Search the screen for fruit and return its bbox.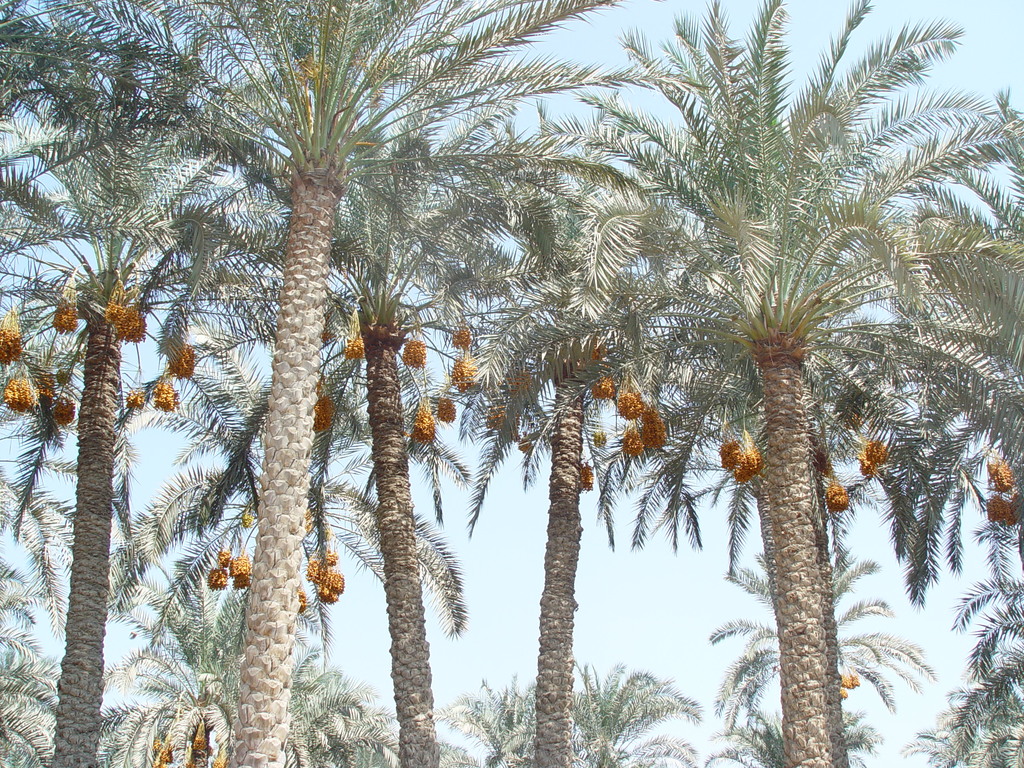
Found: [x1=346, y1=339, x2=367, y2=360].
